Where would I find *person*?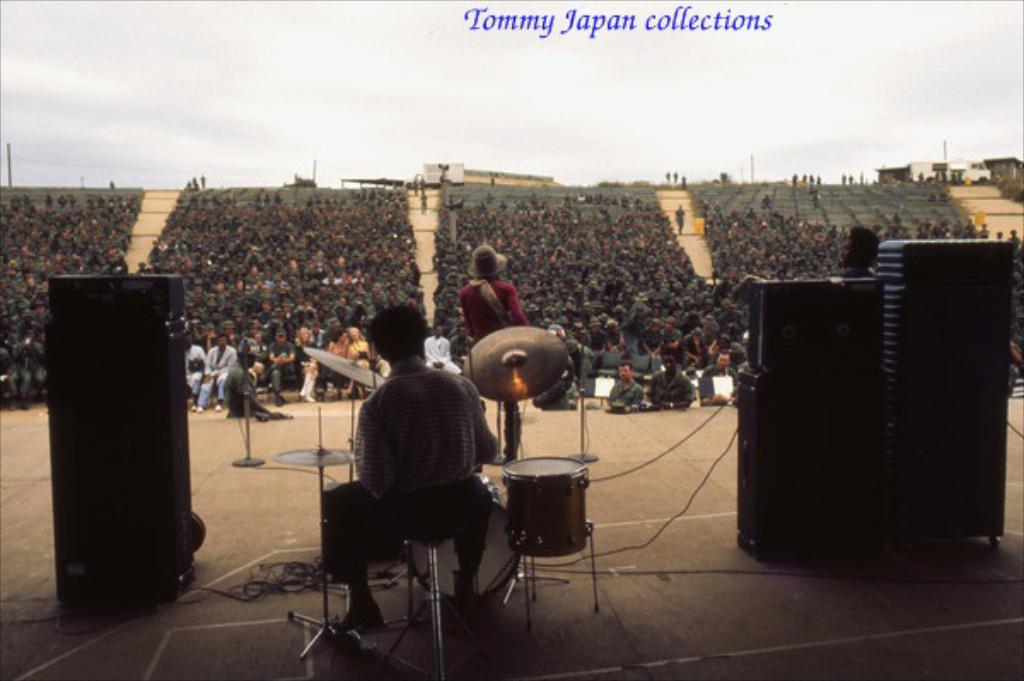
At bbox=[321, 299, 495, 649].
